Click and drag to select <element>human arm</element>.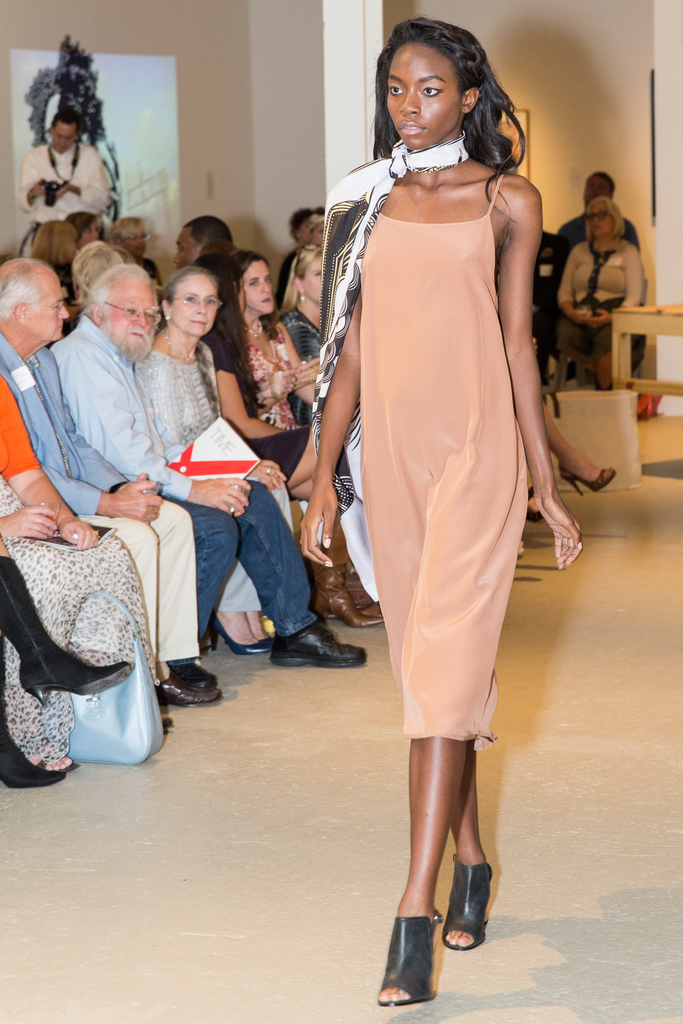
Selection: [left=555, top=247, right=592, bottom=324].
